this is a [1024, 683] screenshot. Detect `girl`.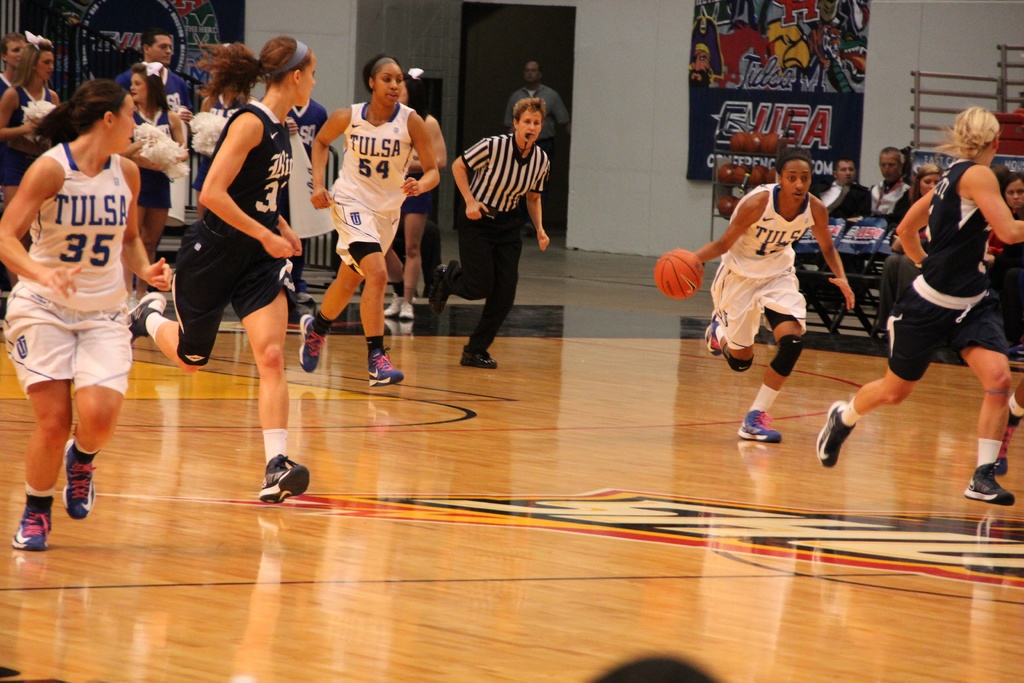
[129,31,317,506].
